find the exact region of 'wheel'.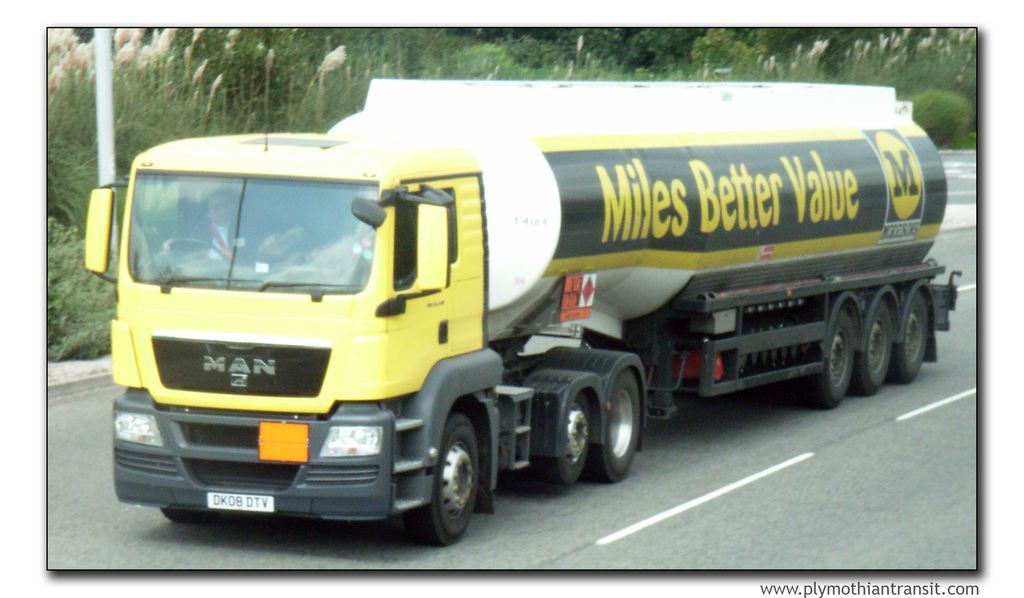
Exact region: pyautogui.locateOnScreen(538, 390, 592, 483).
